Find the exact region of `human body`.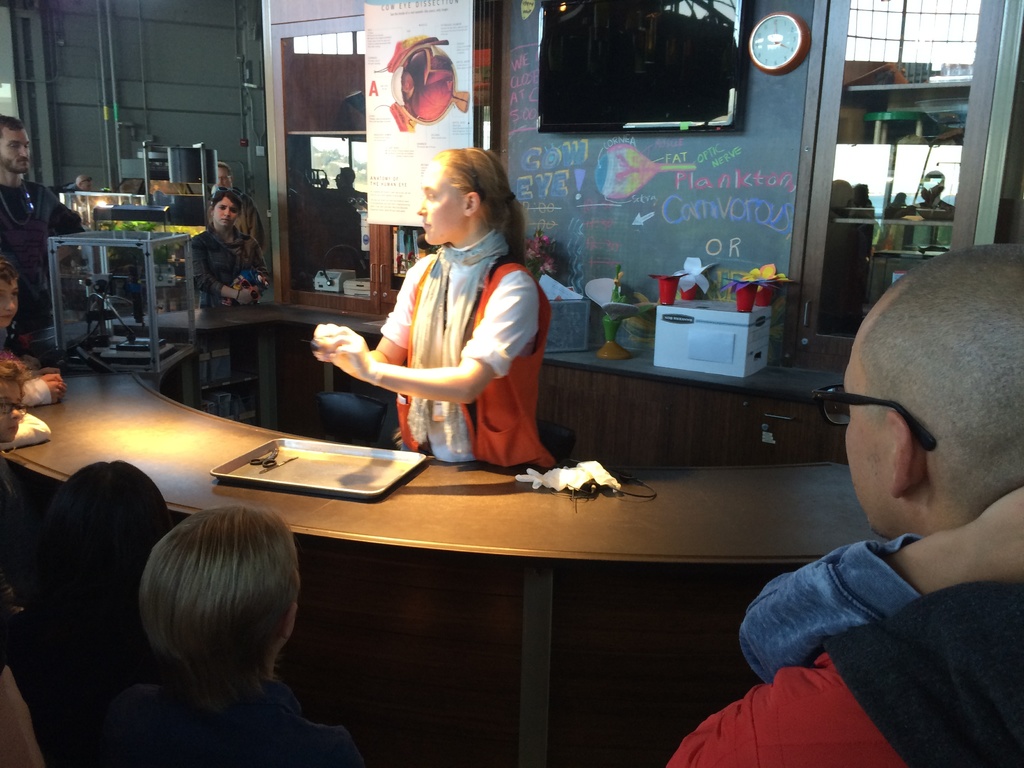
Exact region: locate(662, 569, 1023, 767).
